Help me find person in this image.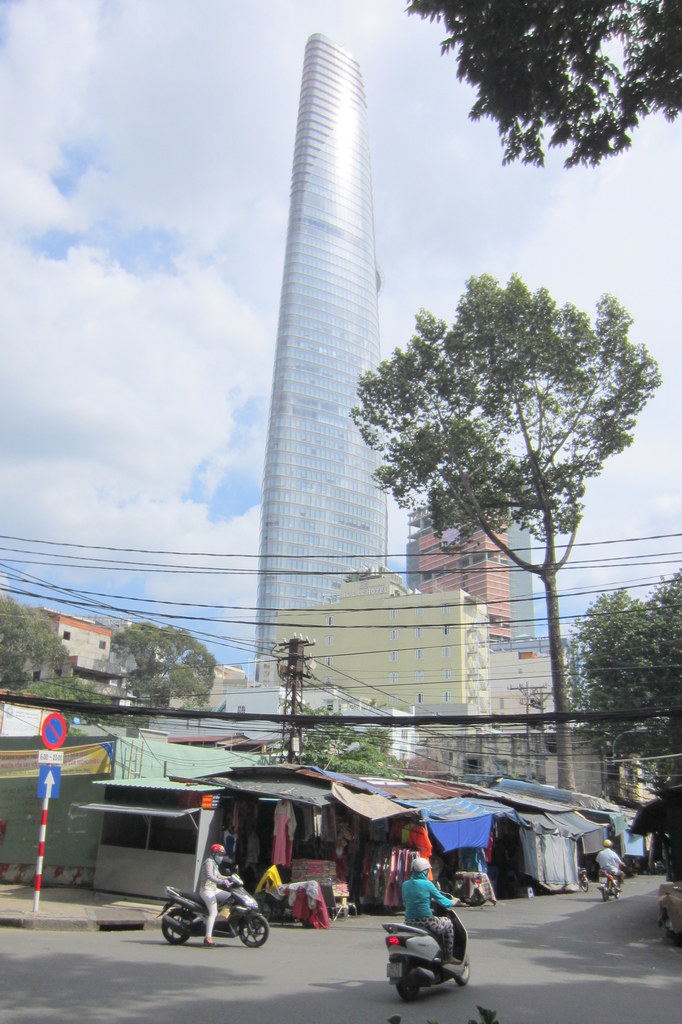
Found it: bbox(592, 835, 624, 880).
